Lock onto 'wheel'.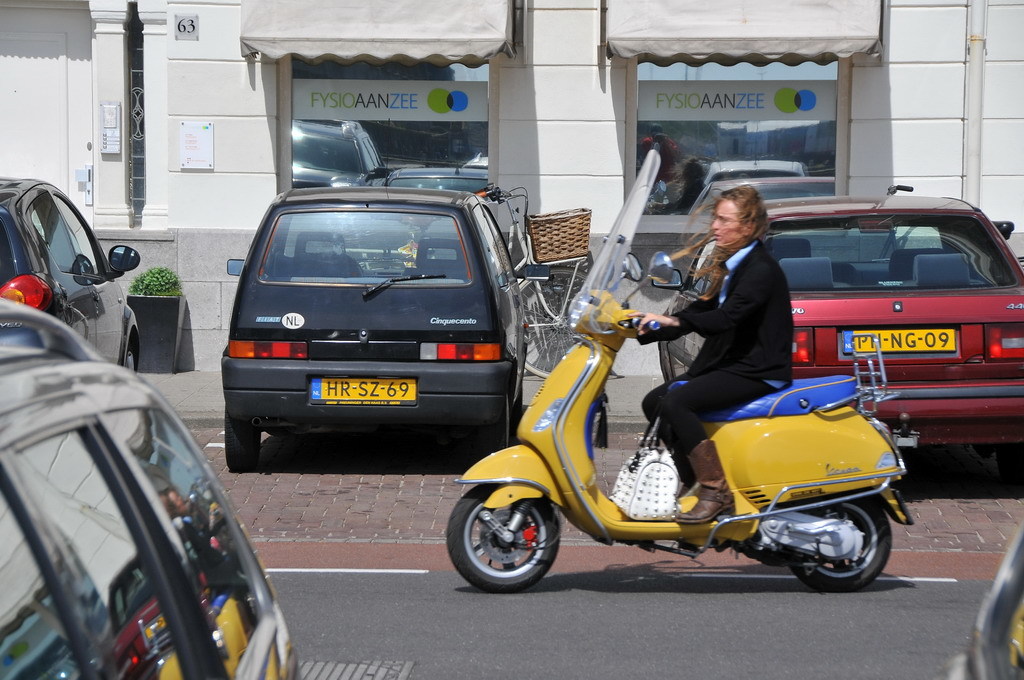
Locked: [453, 483, 574, 589].
